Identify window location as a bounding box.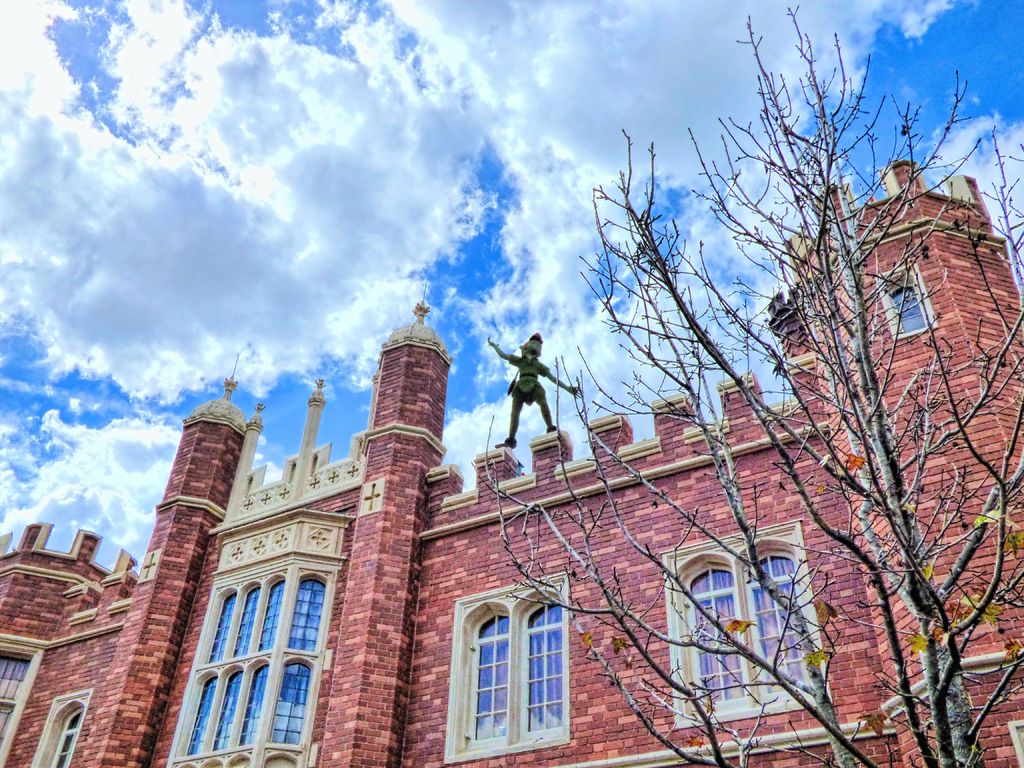
rect(878, 262, 940, 339).
